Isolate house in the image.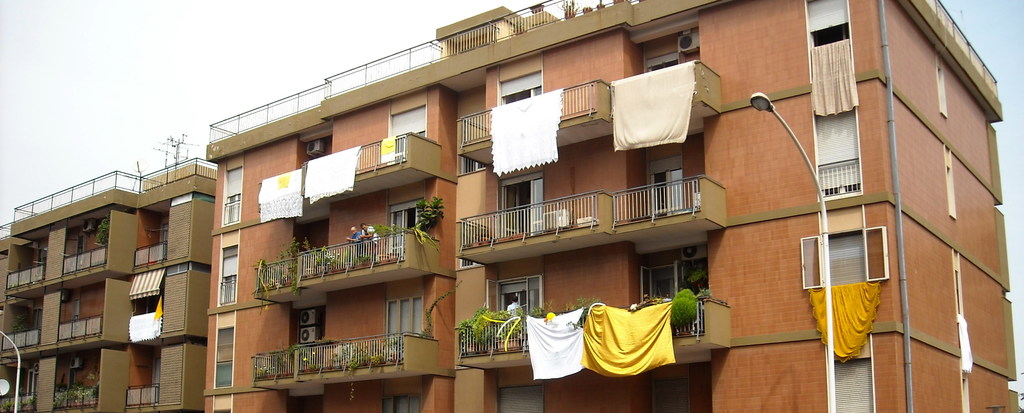
Isolated region: Rect(0, 165, 216, 412).
